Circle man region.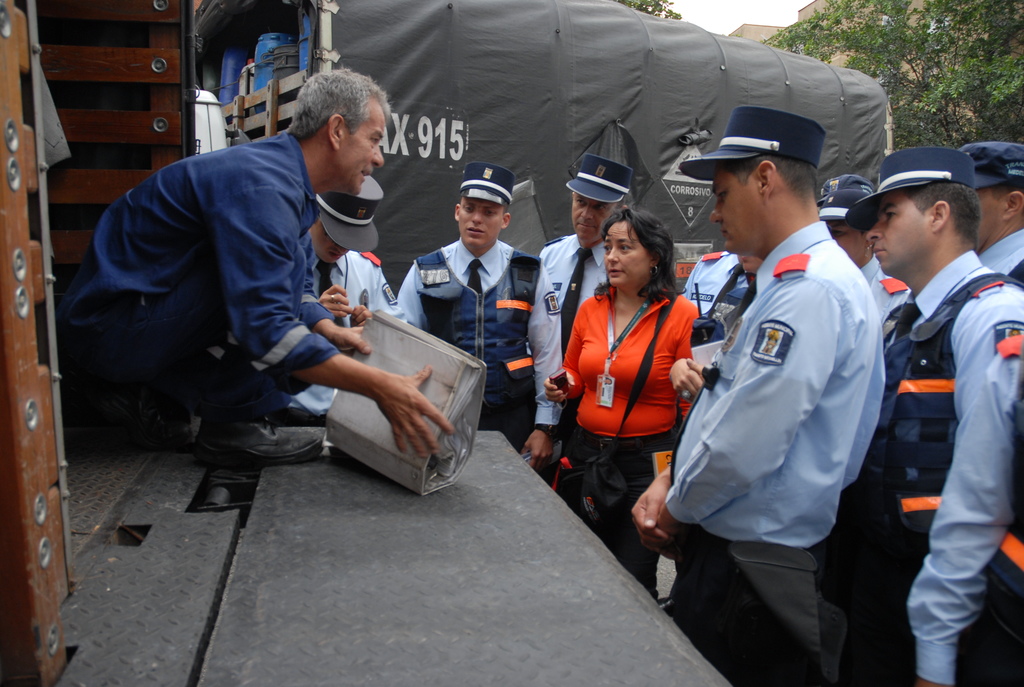
Region: [left=53, top=69, right=456, bottom=457].
